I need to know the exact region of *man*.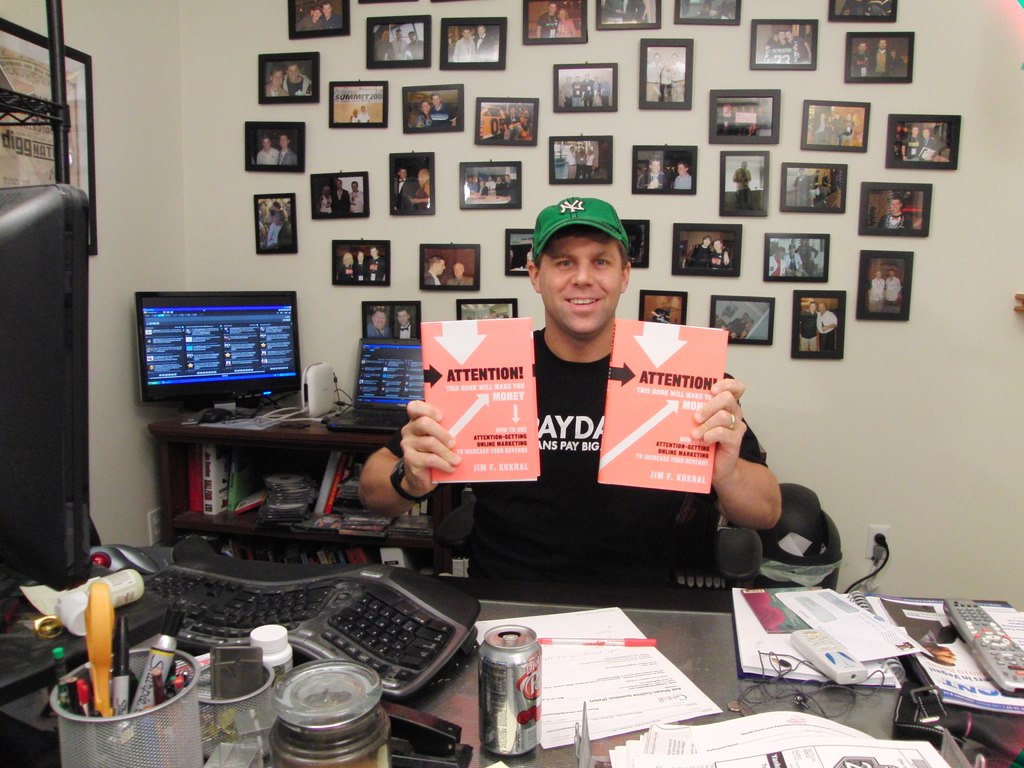
Region: [left=293, top=4, right=323, bottom=33].
